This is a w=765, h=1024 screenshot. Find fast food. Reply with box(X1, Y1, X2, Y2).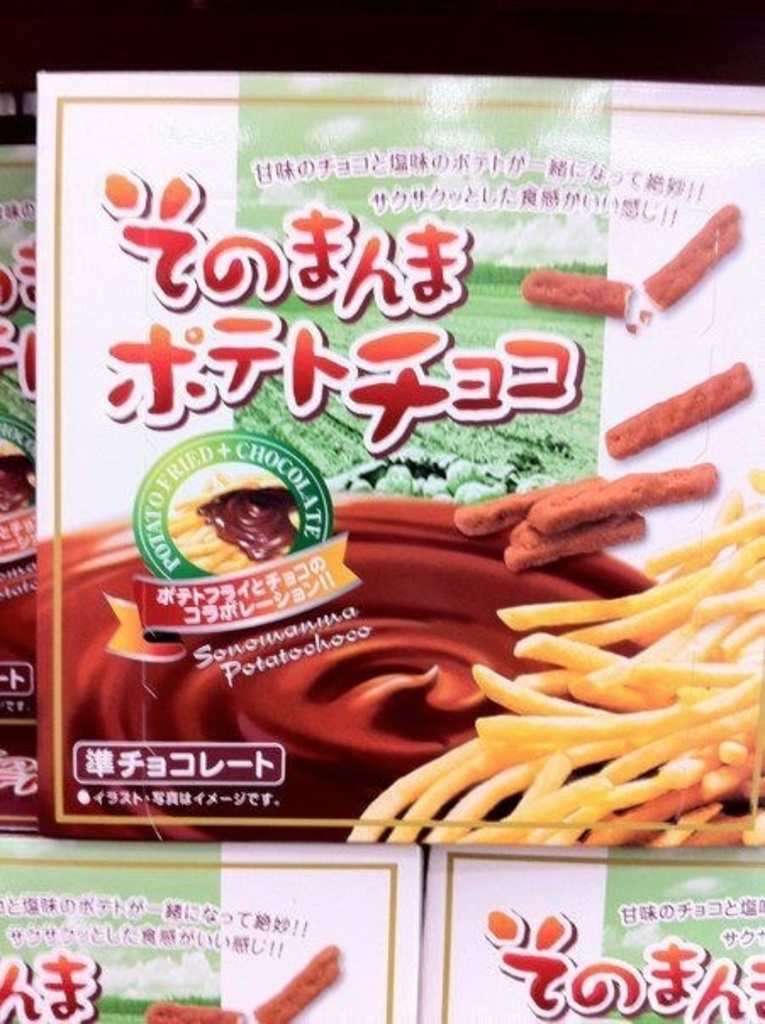
box(594, 358, 757, 454).
